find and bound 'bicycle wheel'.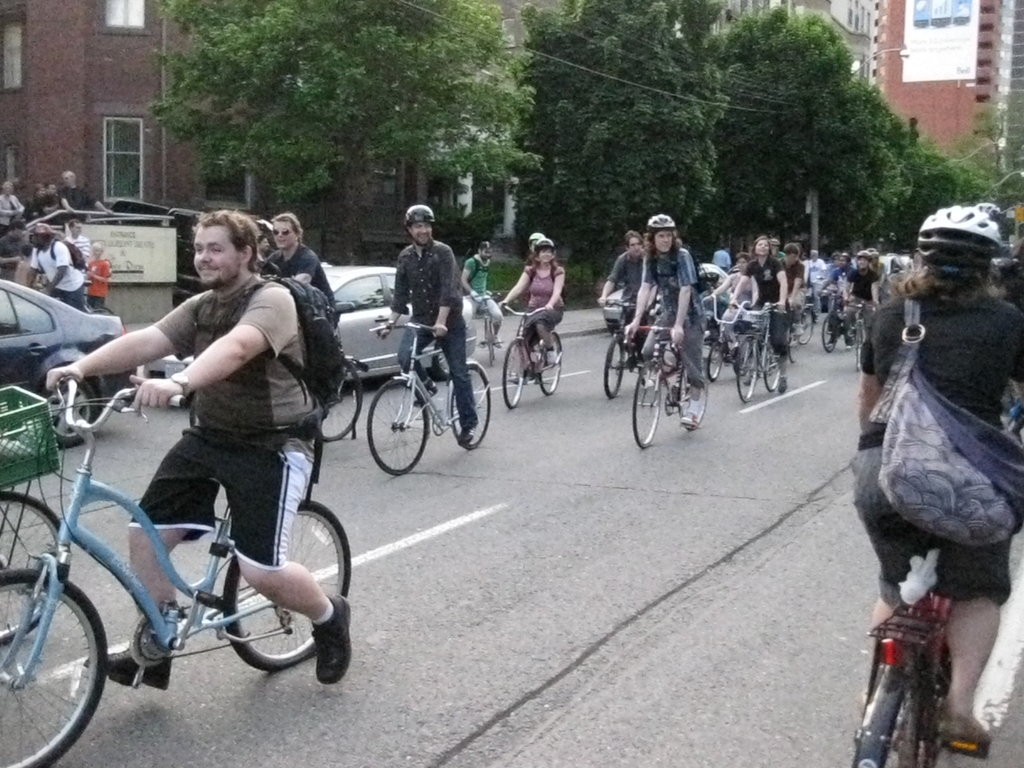
Bound: region(450, 357, 492, 451).
